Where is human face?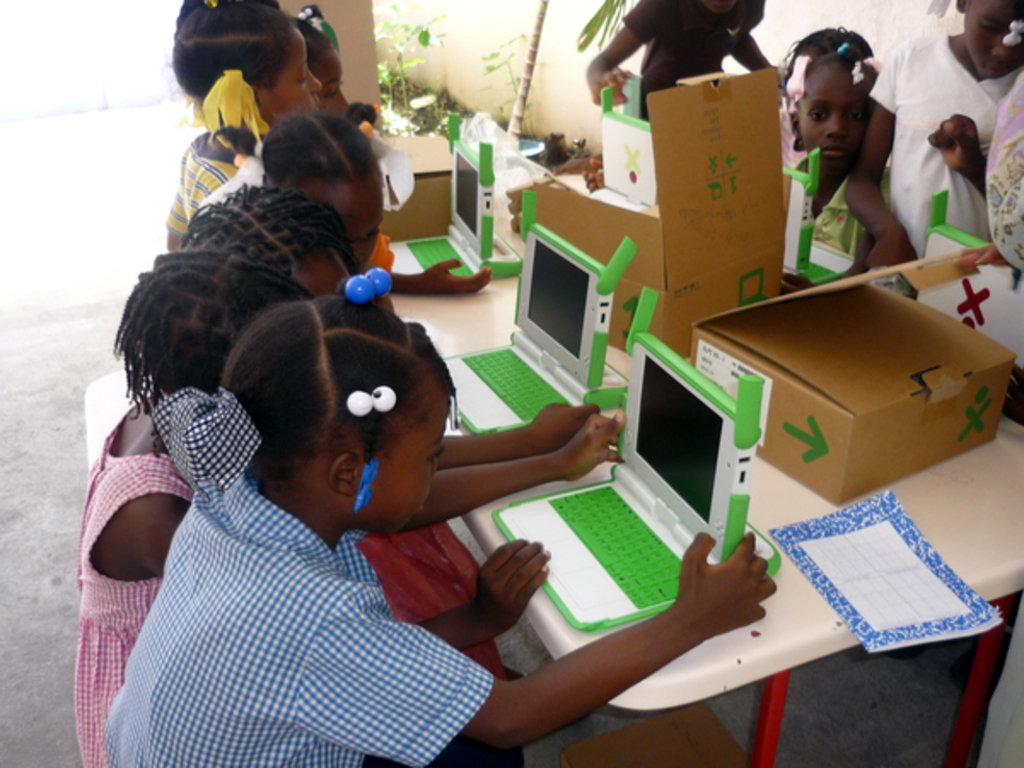
<bbox>375, 394, 451, 529</bbox>.
